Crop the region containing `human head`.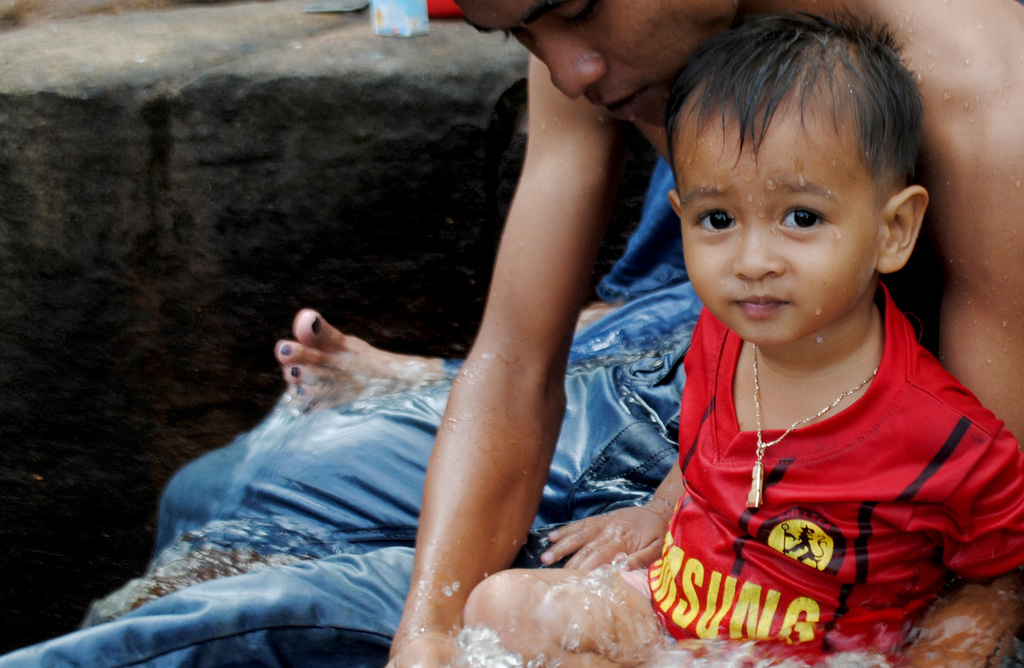
Crop region: BBox(670, 18, 924, 319).
